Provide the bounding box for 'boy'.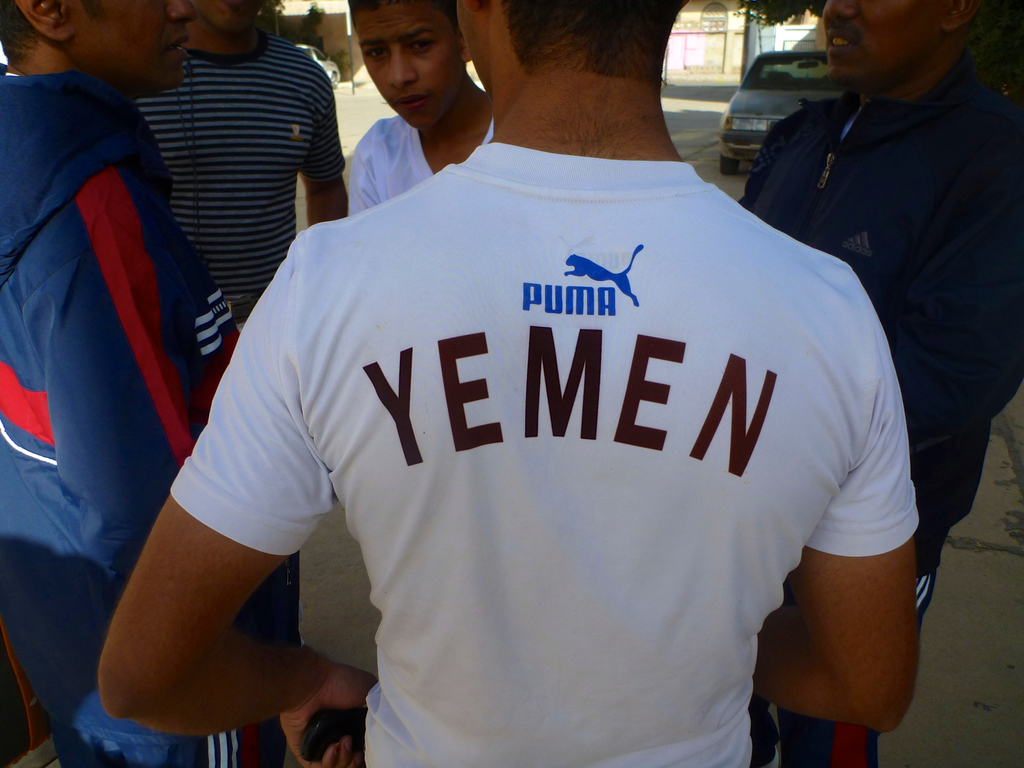
[95,0,922,766].
